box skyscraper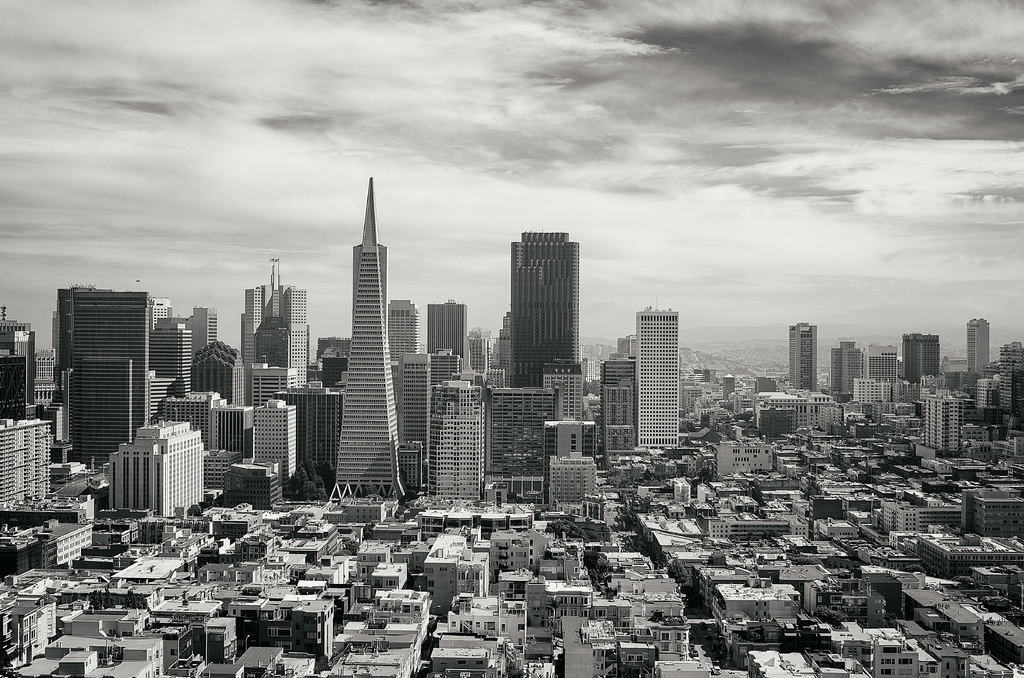
{"left": 387, "top": 293, "right": 426, "bottom": 366}
